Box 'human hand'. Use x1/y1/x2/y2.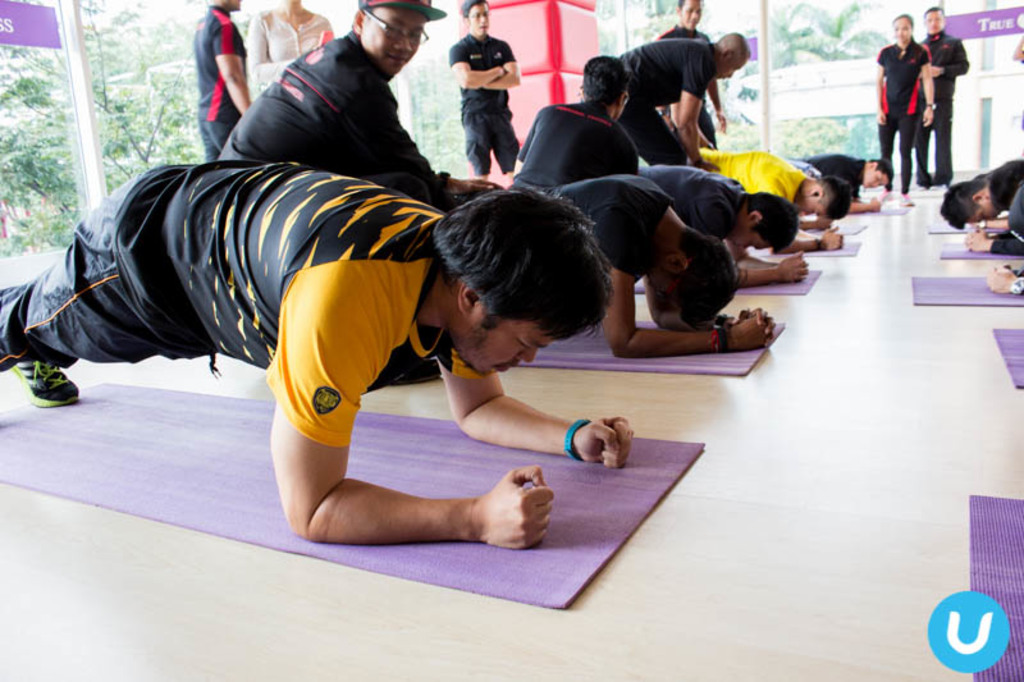
460/473/554/551.
